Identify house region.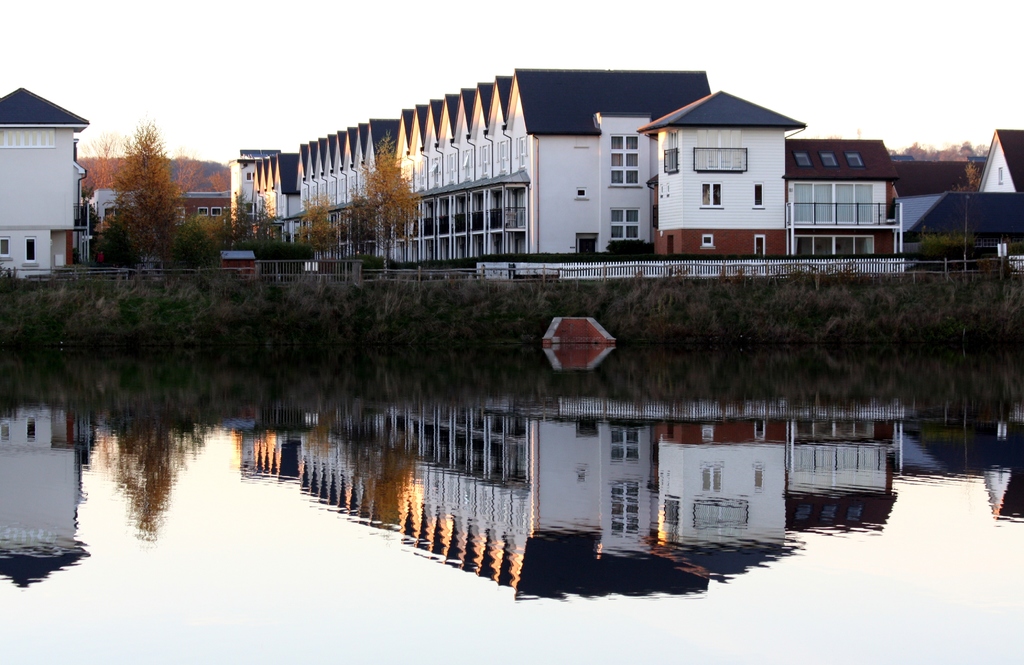
Region: rect(906, 196, 1023, 264).
